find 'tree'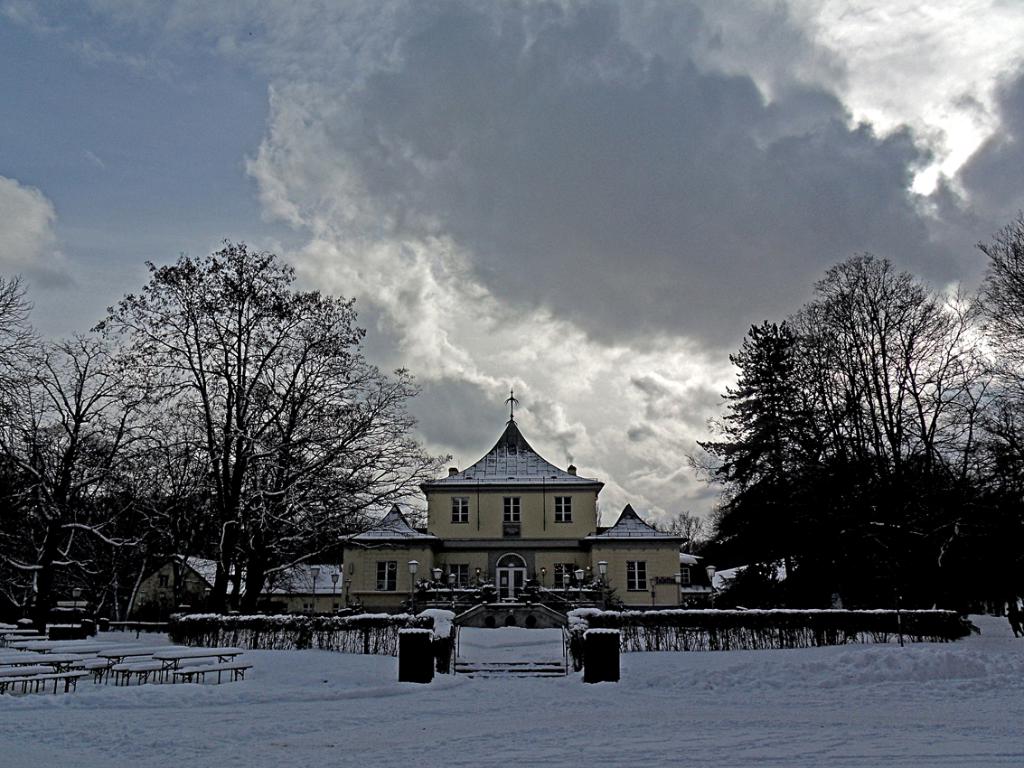
l=0, t=276, r=48, b=456
